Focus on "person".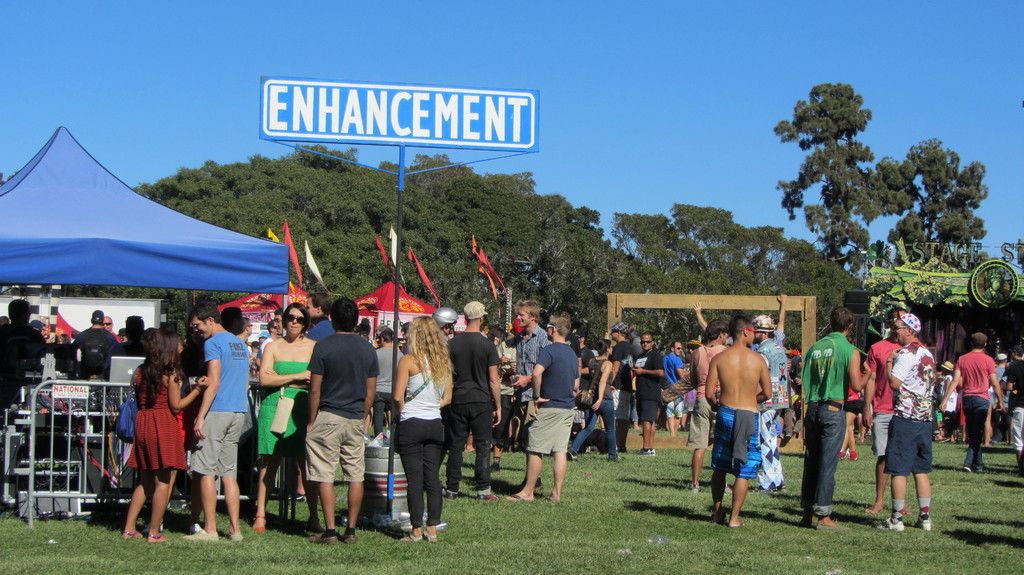
Focused at (250,306,326,532).
